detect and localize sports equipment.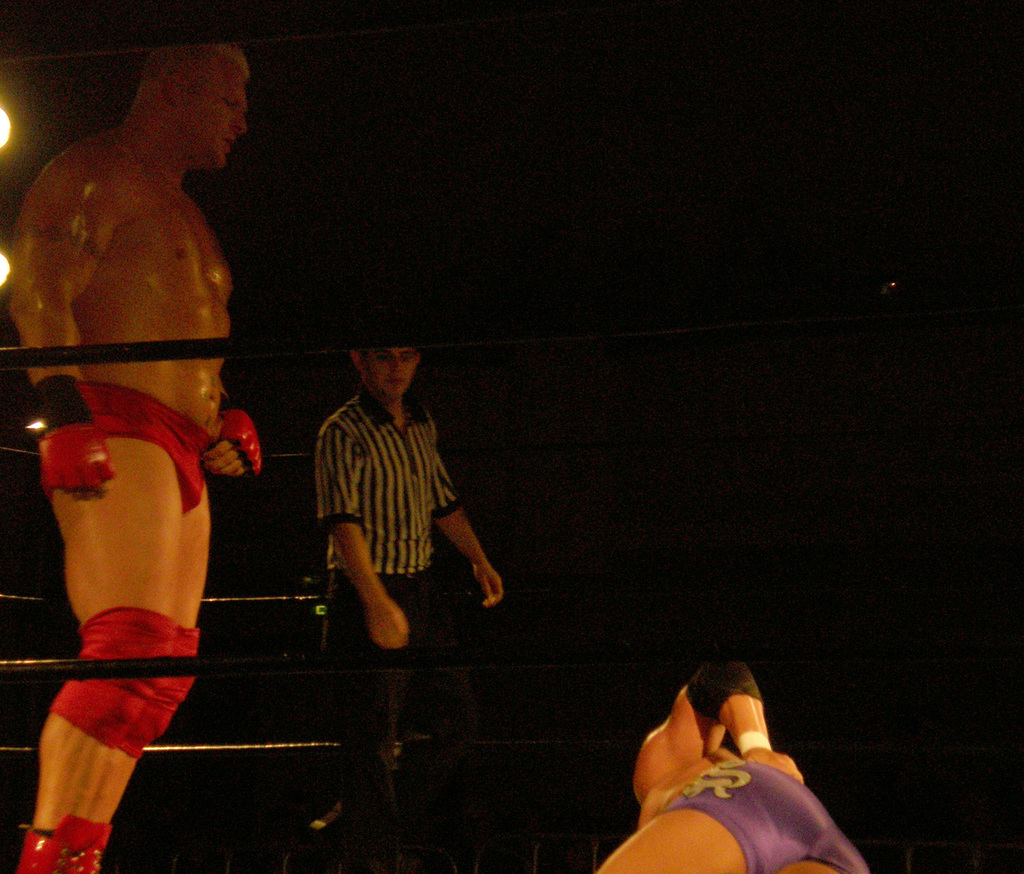
Localized at {"left": 693, "top": 659, "right": 767, "bottom": 726}.
